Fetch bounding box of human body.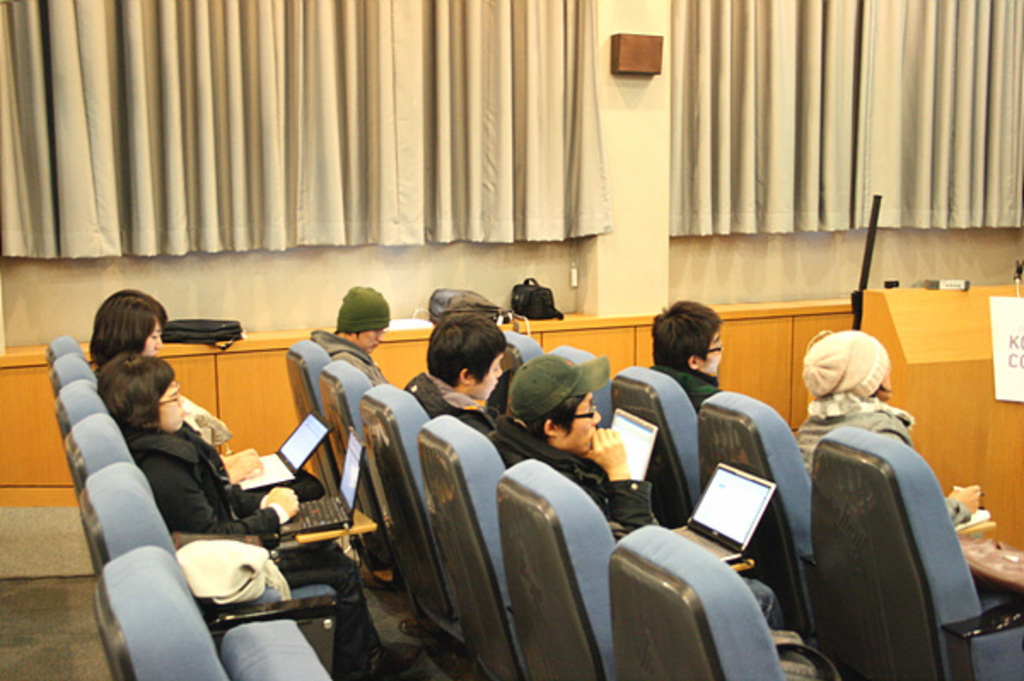
Bbox: Rect(399, 364, 495, 416).
